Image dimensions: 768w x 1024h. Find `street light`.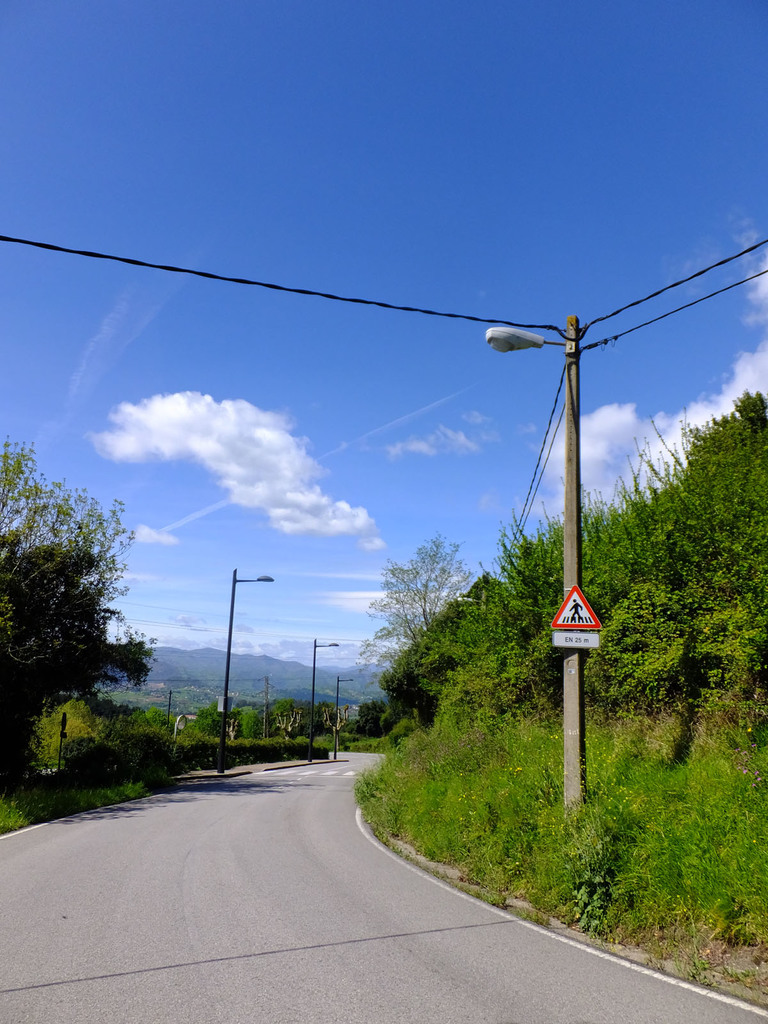
(left=486, top=312, right=580, bottom=812).
